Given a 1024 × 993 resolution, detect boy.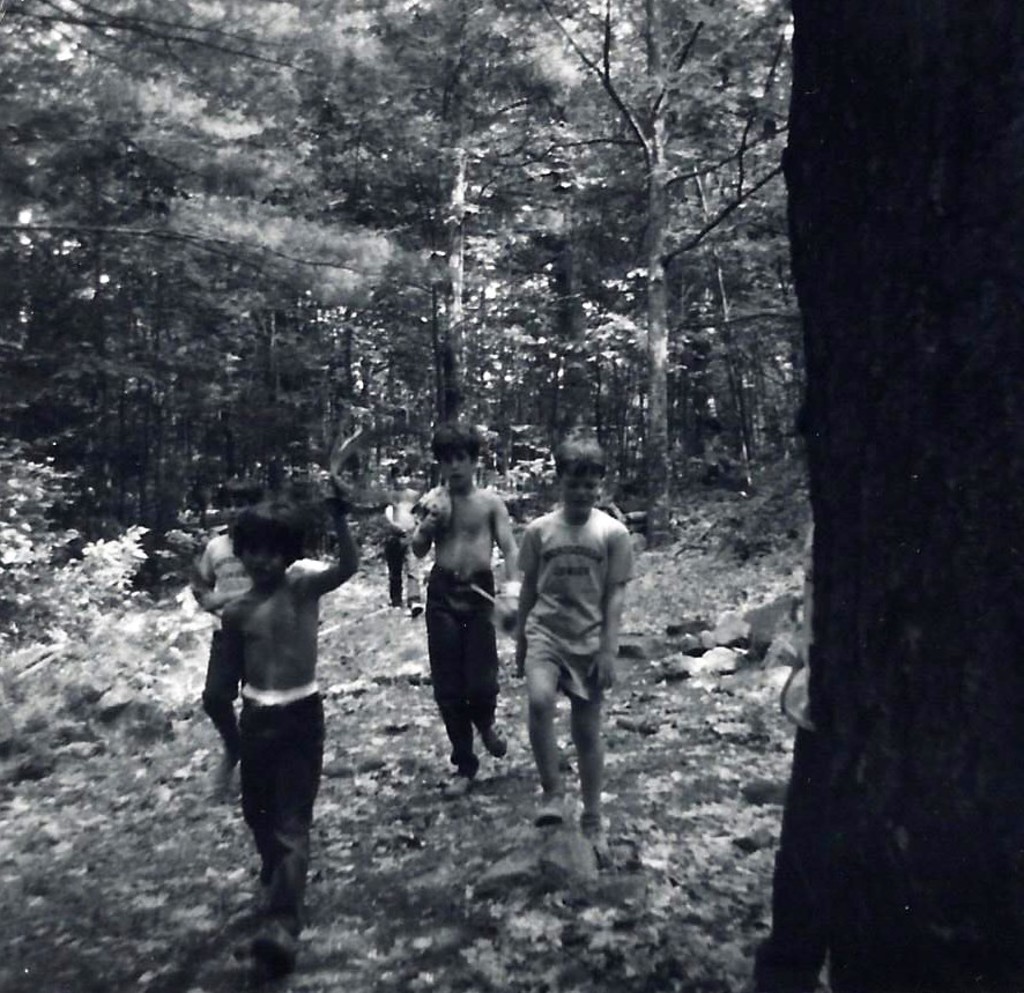
<region>405, 417, 537, 801</region>.
